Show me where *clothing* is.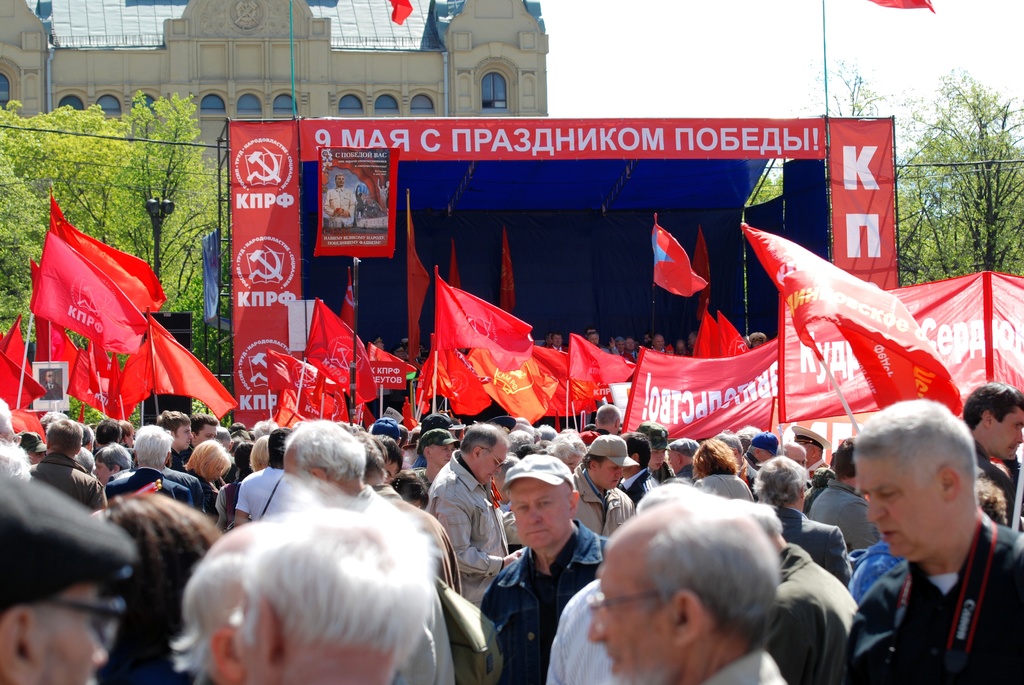
*clothing* is at [804,479,886,576].
